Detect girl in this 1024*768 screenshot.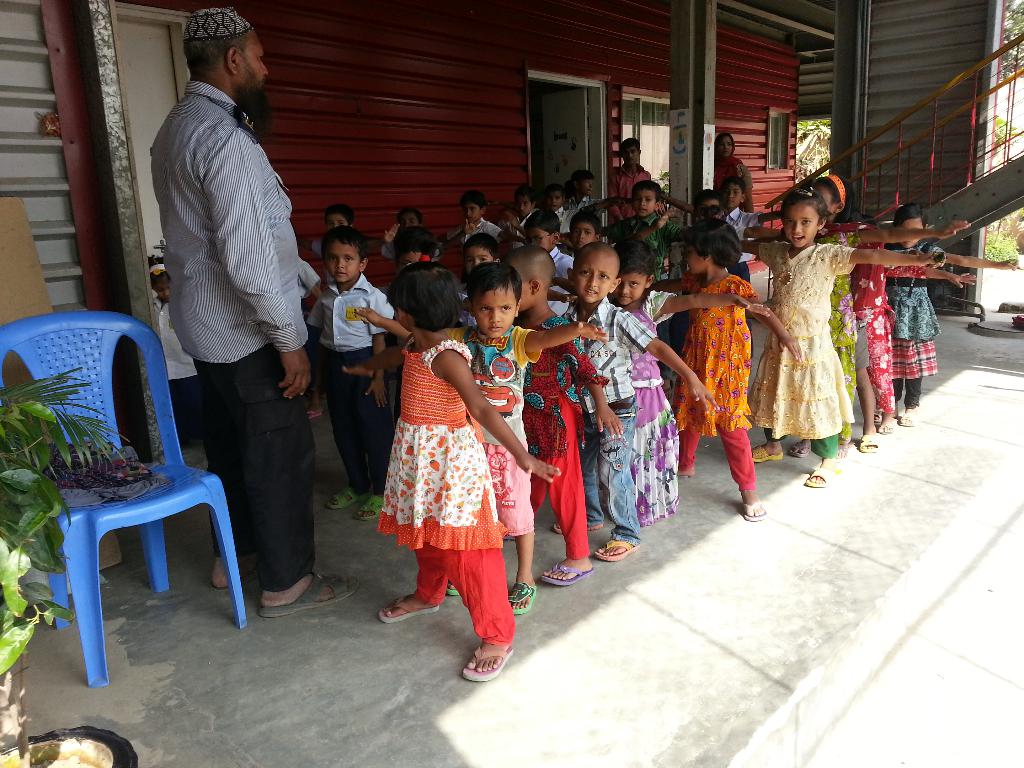
Detection: BBox(497, 248, 622, 580).
